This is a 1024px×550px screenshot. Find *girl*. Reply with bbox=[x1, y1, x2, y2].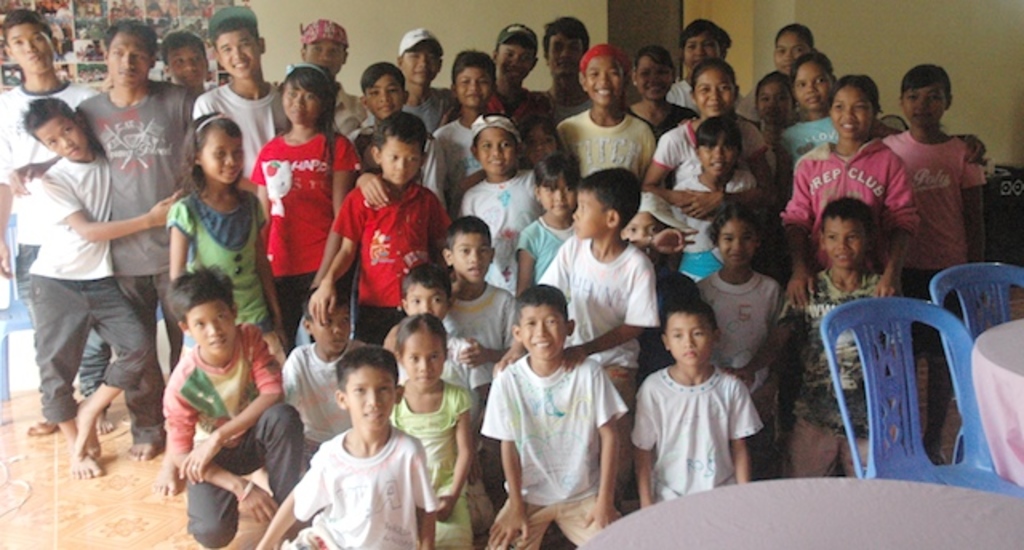
bbox=[750, 70, 792, 147].
